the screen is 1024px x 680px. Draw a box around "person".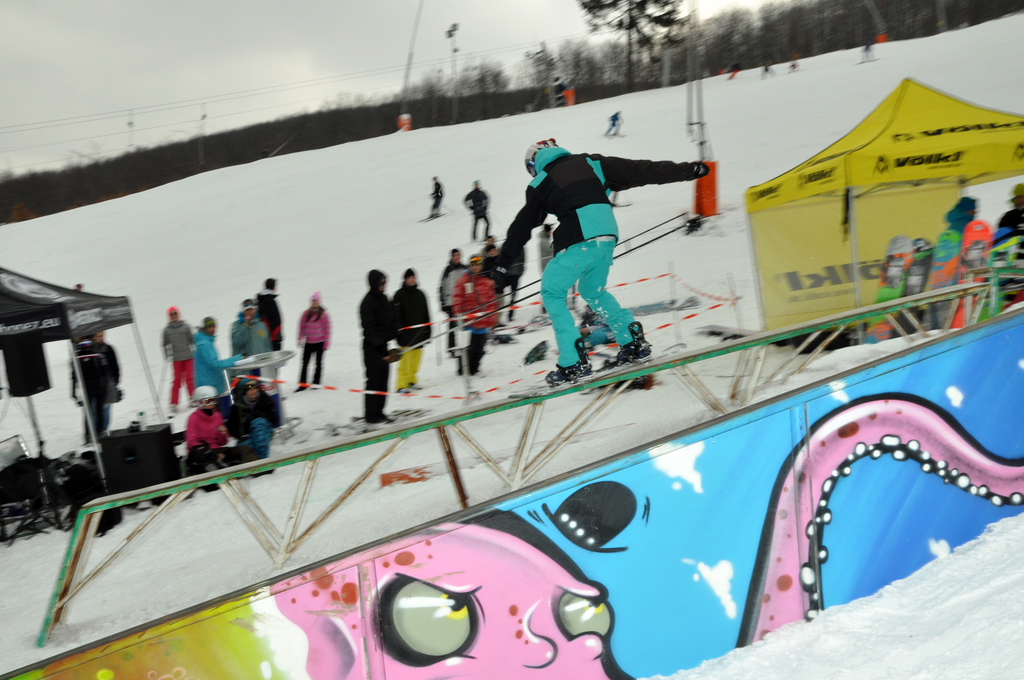
(451, 255, 501, 374).
